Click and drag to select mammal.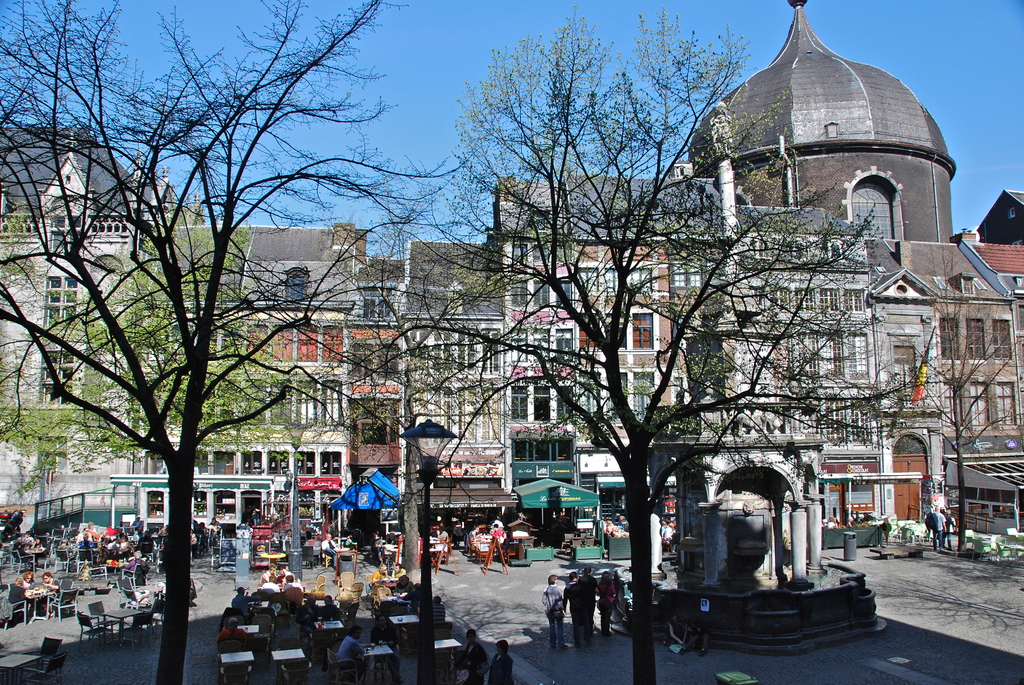
Selection: [538,575,565,647].
